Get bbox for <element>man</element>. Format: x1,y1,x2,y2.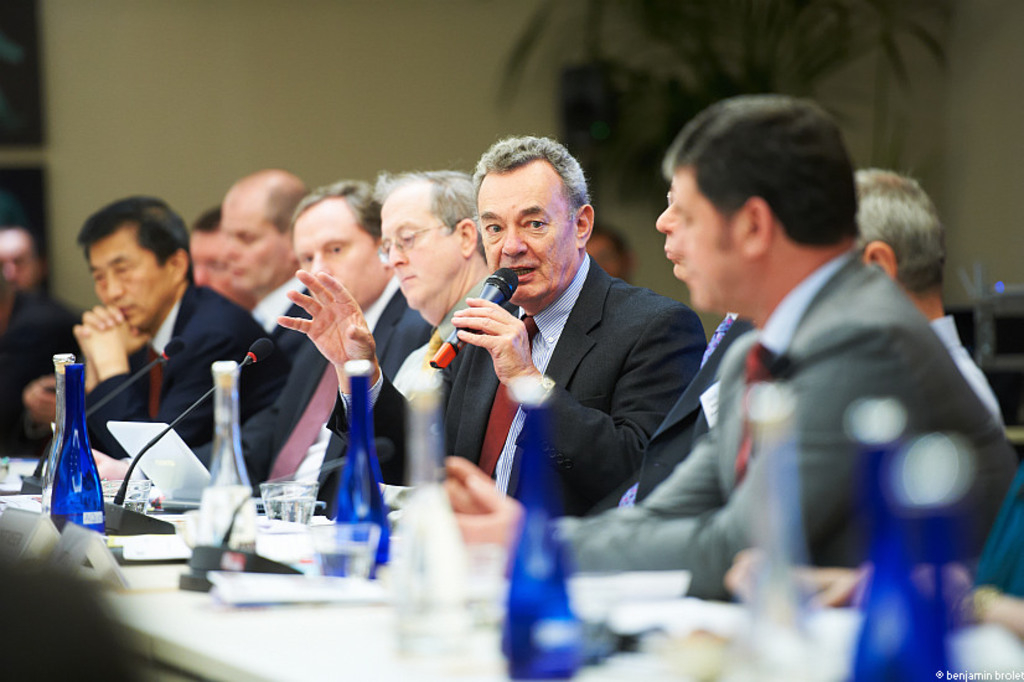
852,160,1005,441.
